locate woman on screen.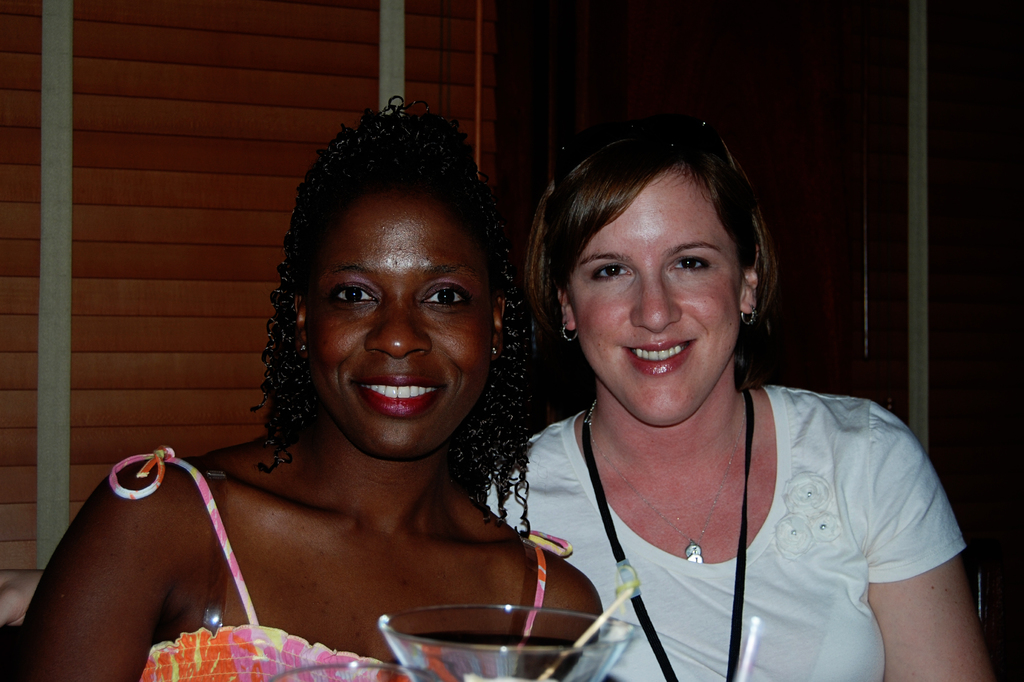
On screen at 488 122 997 681.
